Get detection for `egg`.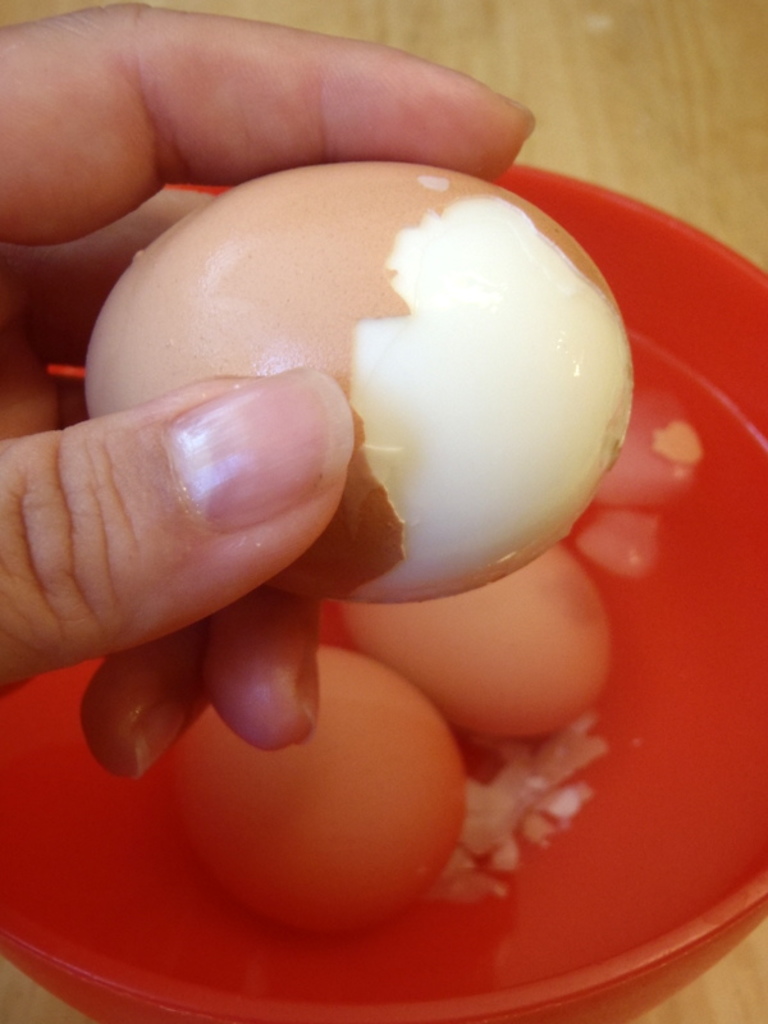
Detection: [x1=333, y1=545, x2=607, y2=739].
